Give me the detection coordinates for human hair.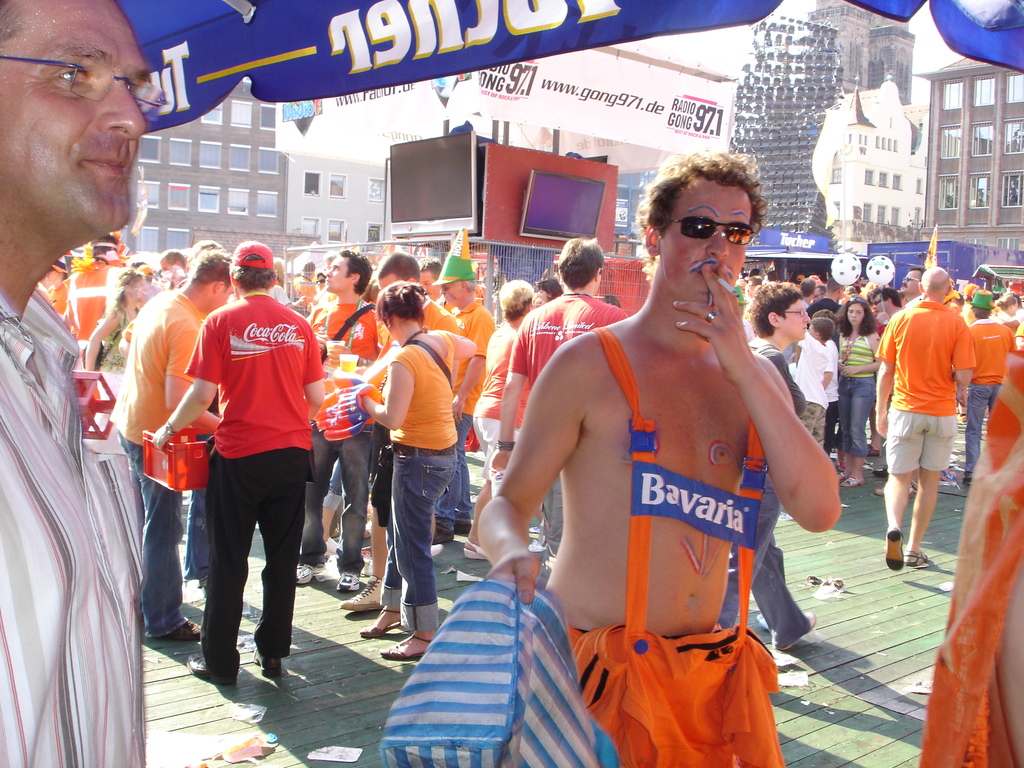
x1=86, y1=234, x2=116, y2=262.
